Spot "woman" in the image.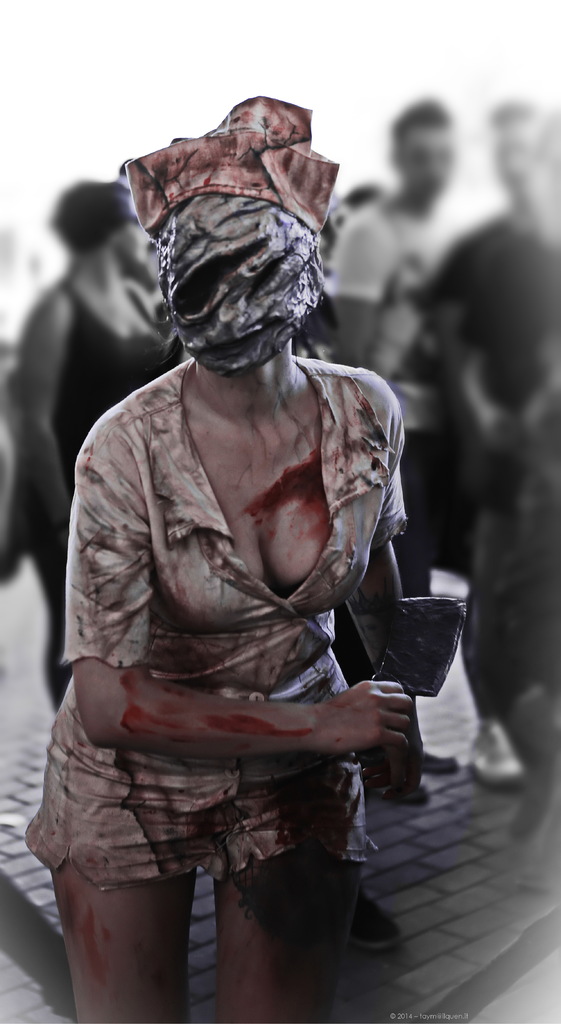
"woman" found at [x1=24, y1=61, x2=434, y2=1023].
